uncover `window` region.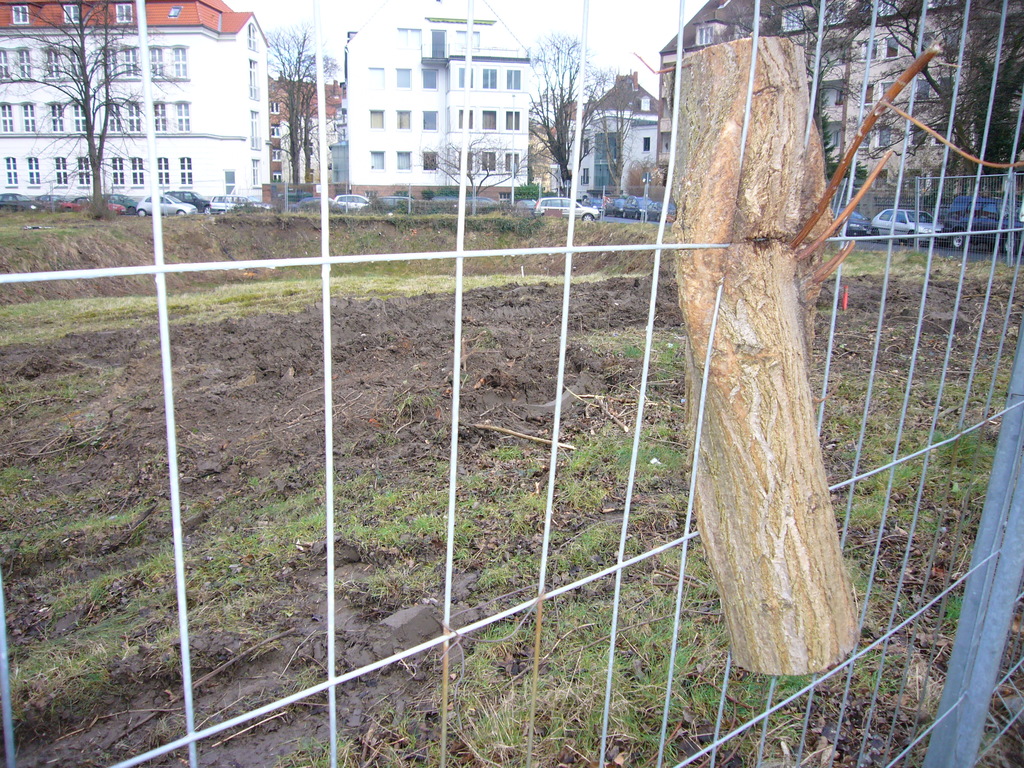
Uncovered: {"x1": 148, "y1": 45, "x2": 170, "y2": 80}.
